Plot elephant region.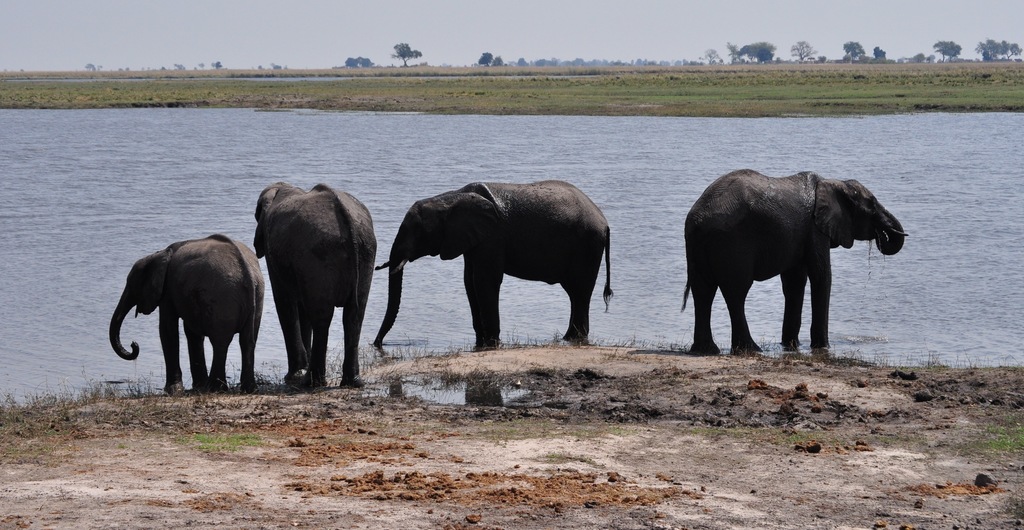
Plotted at 246:178:381:388.
